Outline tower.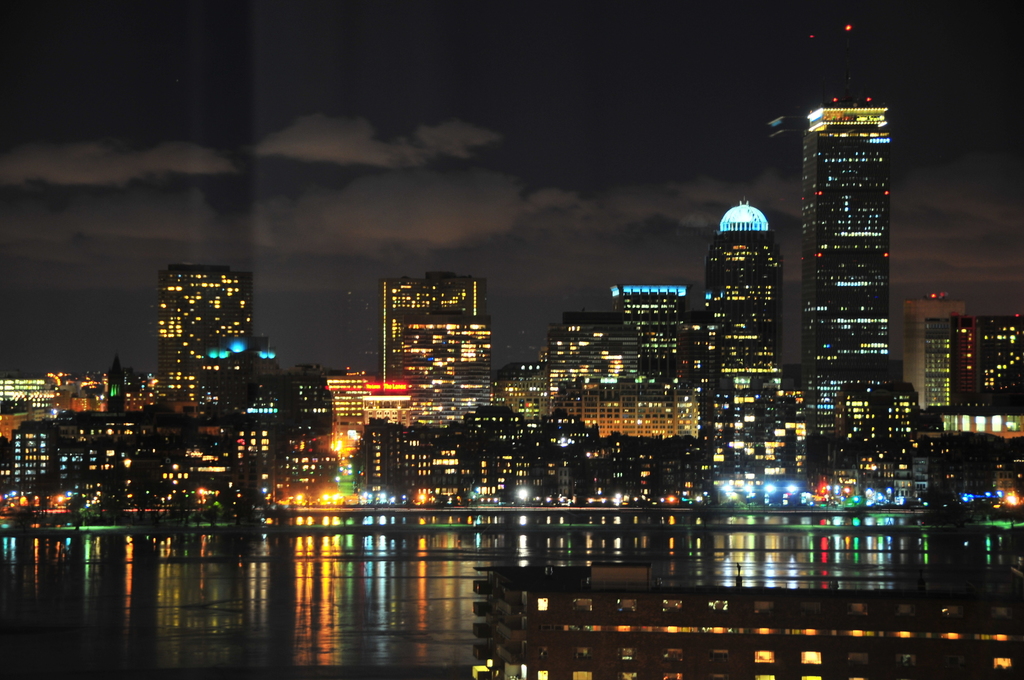
Outline: left=276, top=371, right=333, bottom=515.
